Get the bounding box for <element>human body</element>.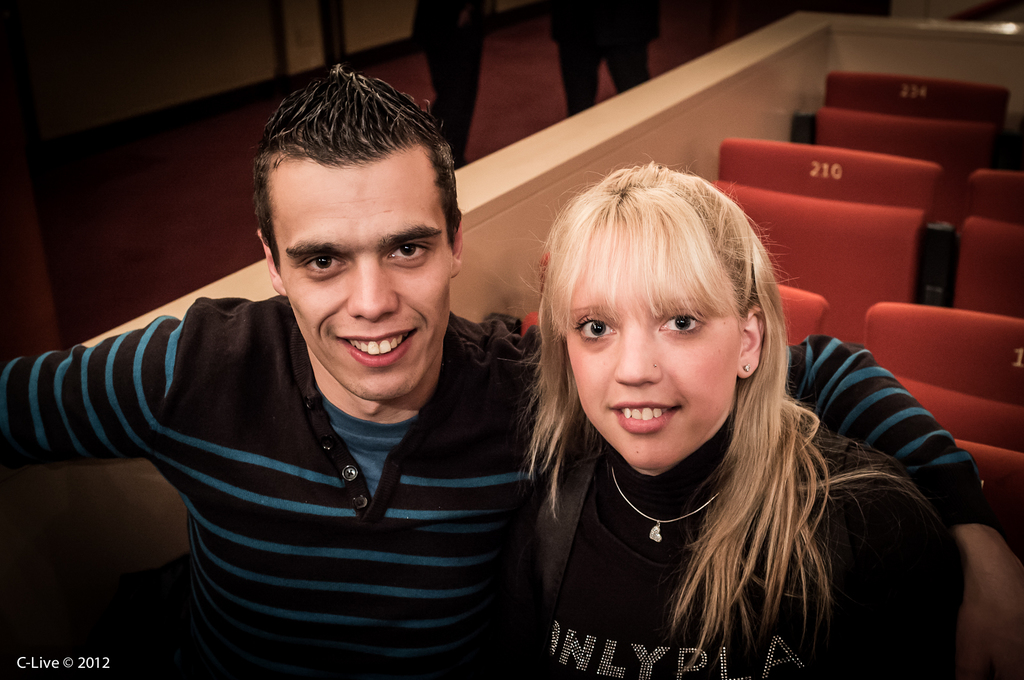
<region>536, 400, 977, 679</region>.
